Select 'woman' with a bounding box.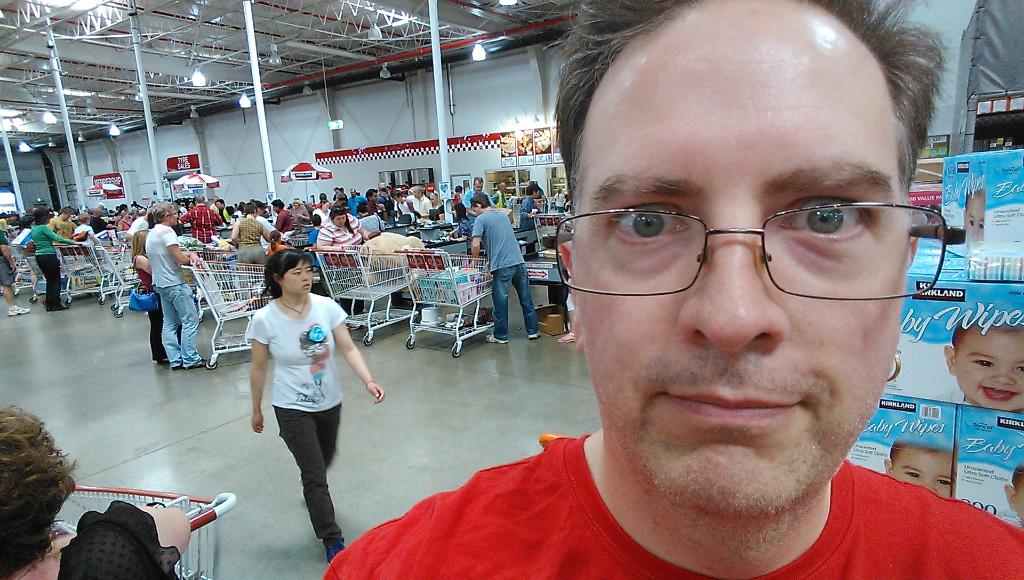
[0,406,196,579].
